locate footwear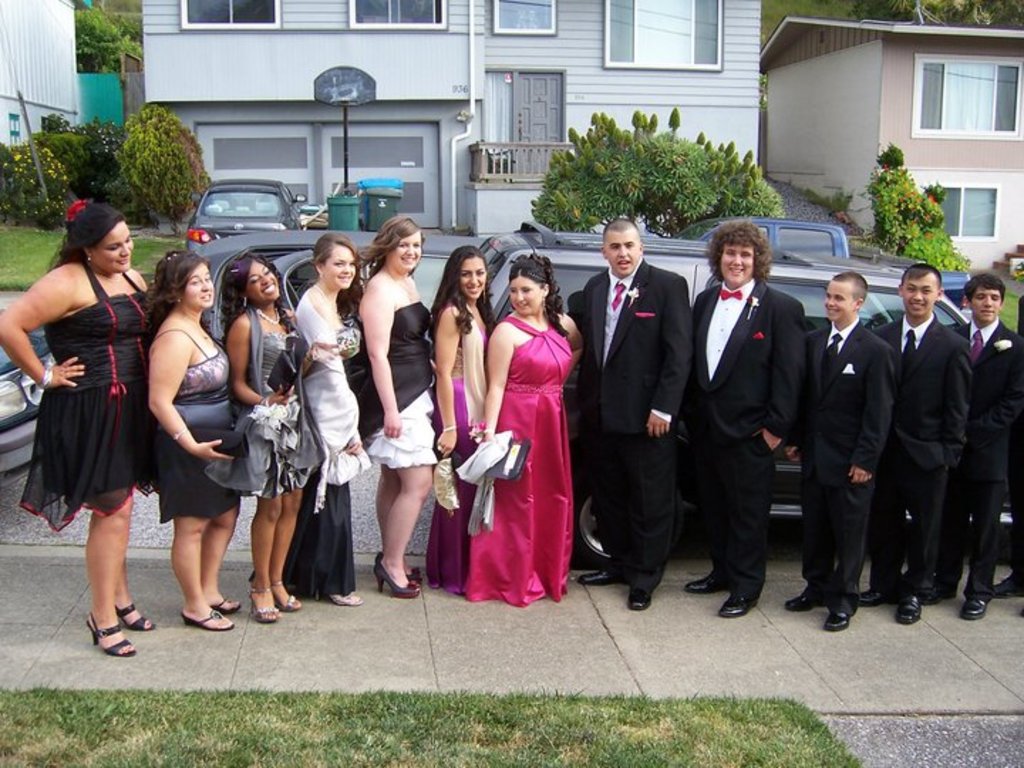
(85, 613, 137, 656)
